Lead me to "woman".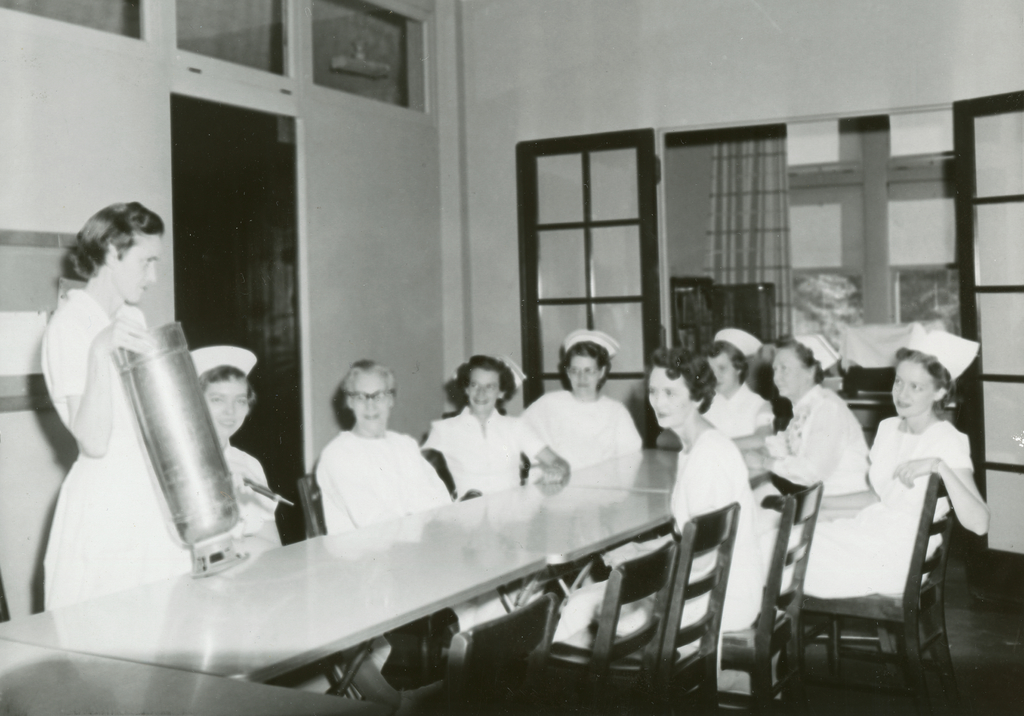
Lead to Rect(765, 322, 991, 598).
